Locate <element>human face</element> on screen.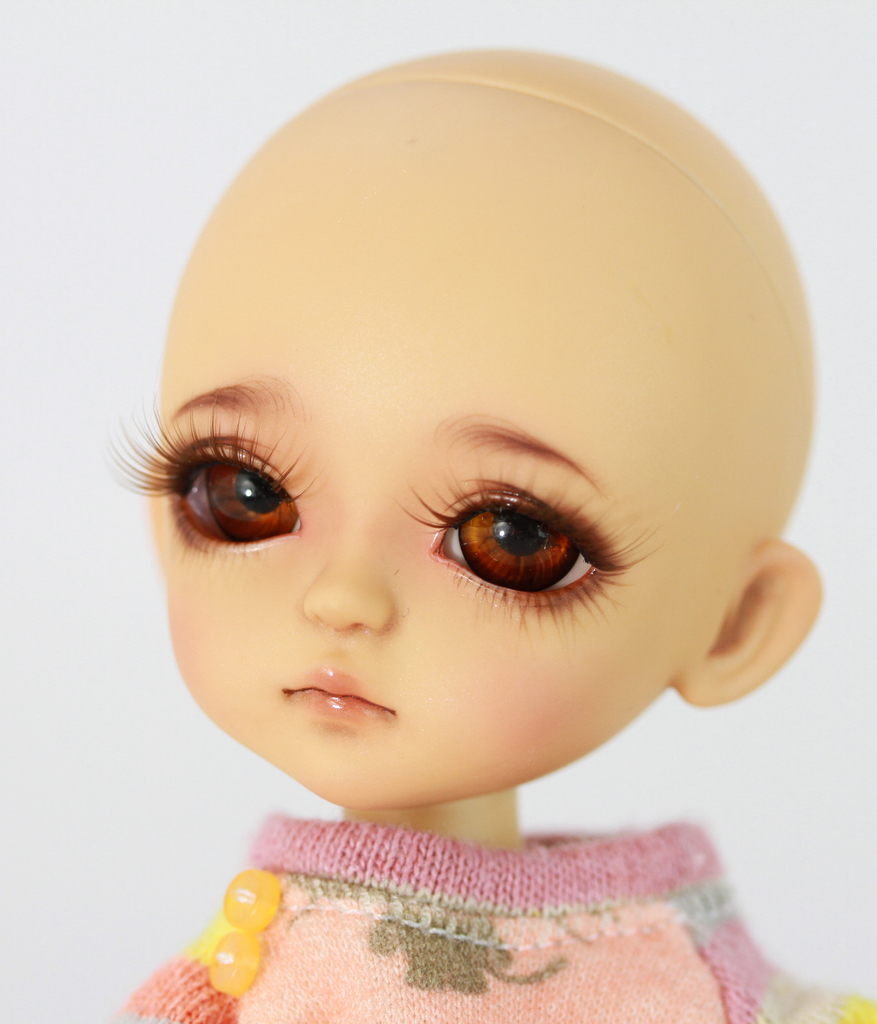
On screen at region(109, 237, 747, 820).
